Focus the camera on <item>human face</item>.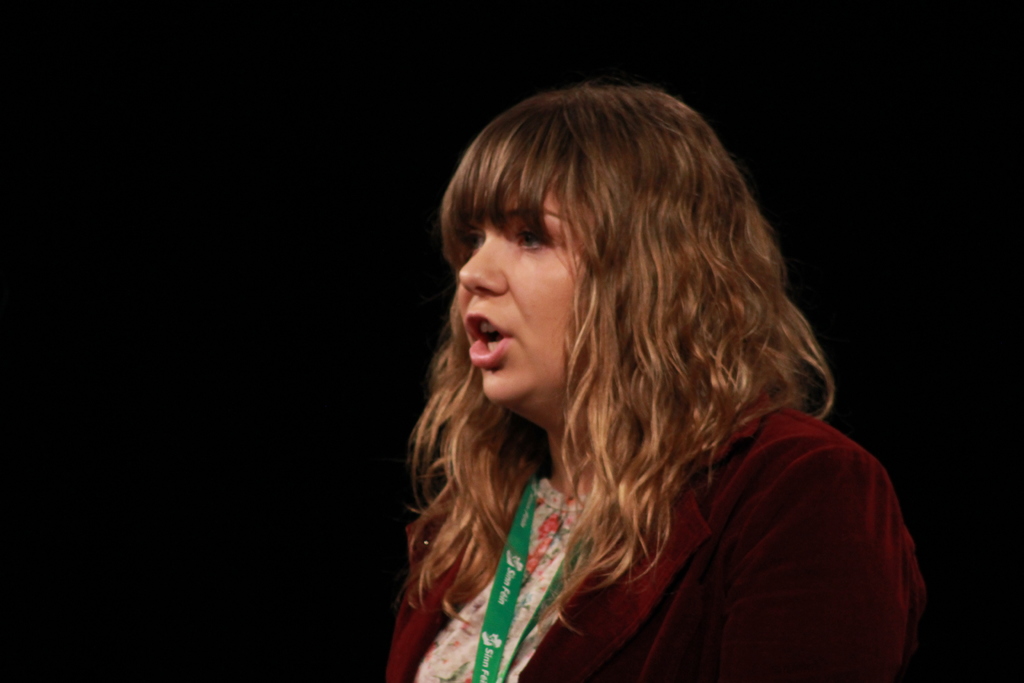
Focus region: 456 175 582 407.
